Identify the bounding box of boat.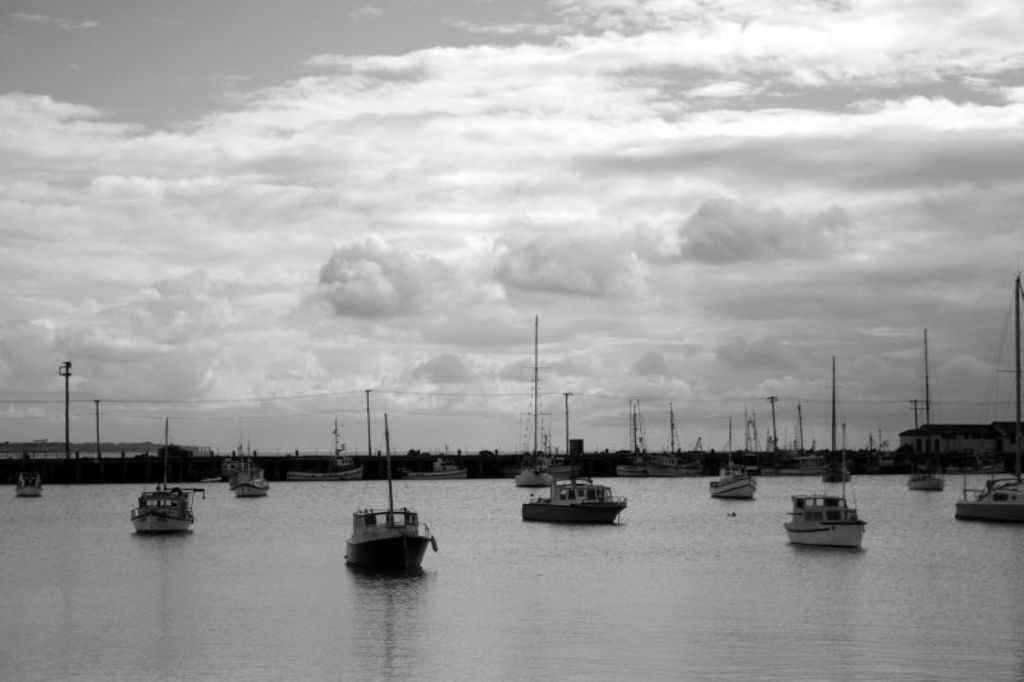
{"x1": 124, "y1": 404, "x2": 204, "y2": 535}.
